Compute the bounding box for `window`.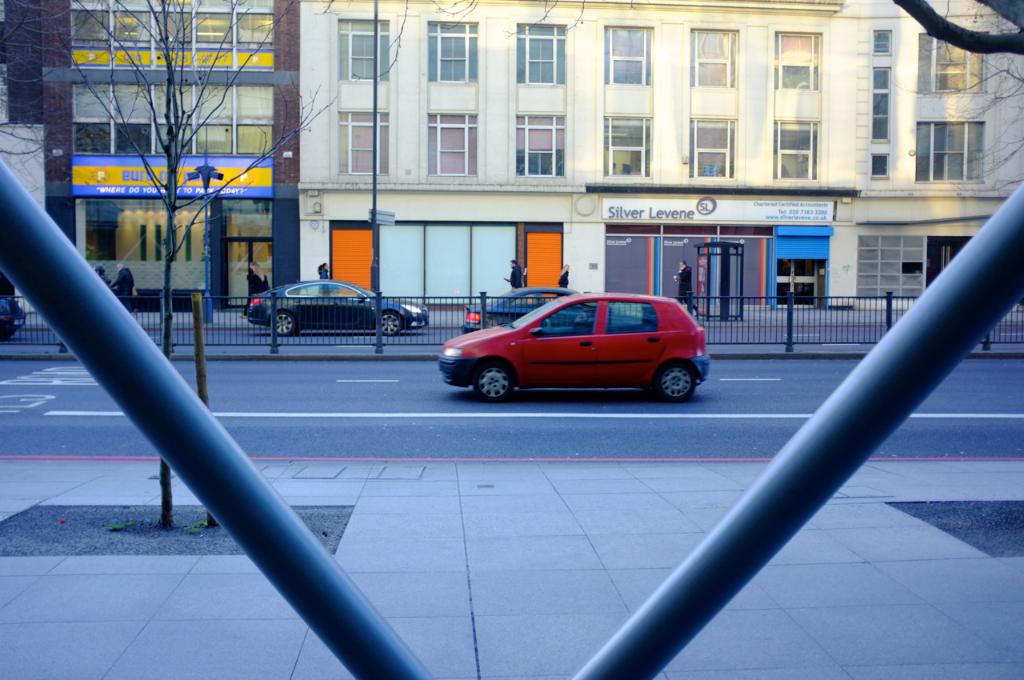
Rect(422, 9, 480, 84).
